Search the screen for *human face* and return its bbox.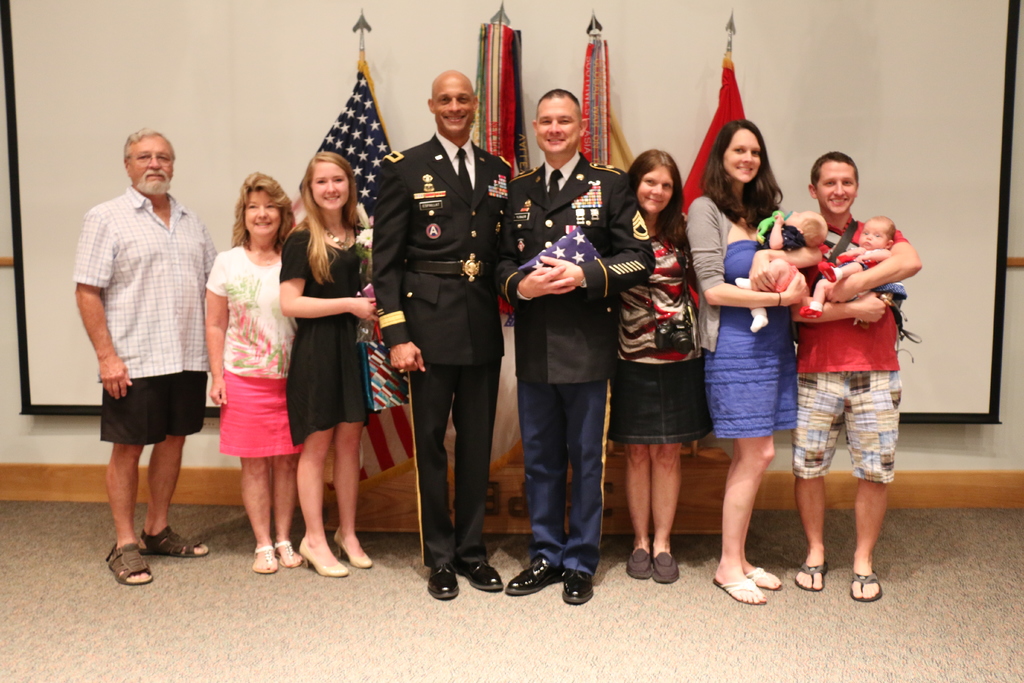
Found: Rect(539, 98, 579, 157).
